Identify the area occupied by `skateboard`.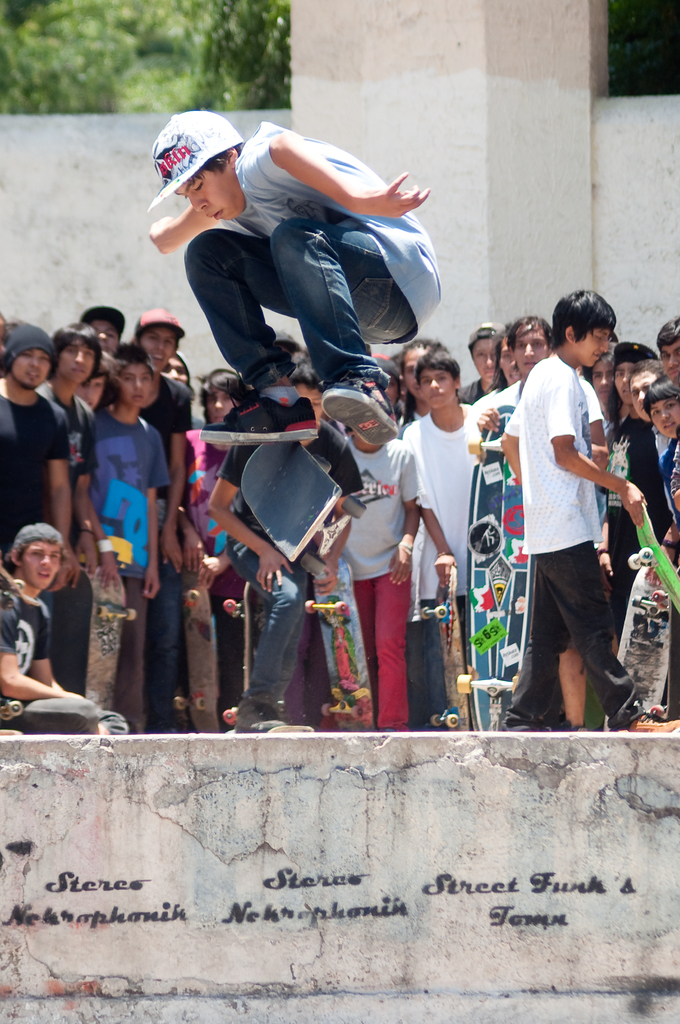
Area: 223/582/264/729.
